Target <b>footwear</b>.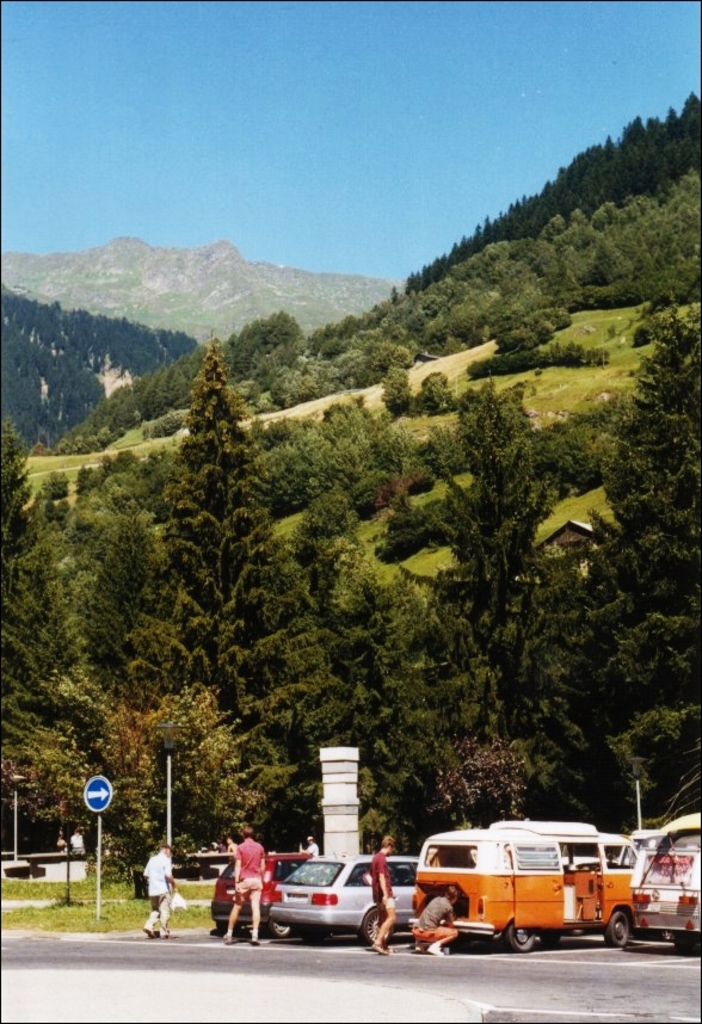
Target region: bbox(370, 939, 388, 960).
